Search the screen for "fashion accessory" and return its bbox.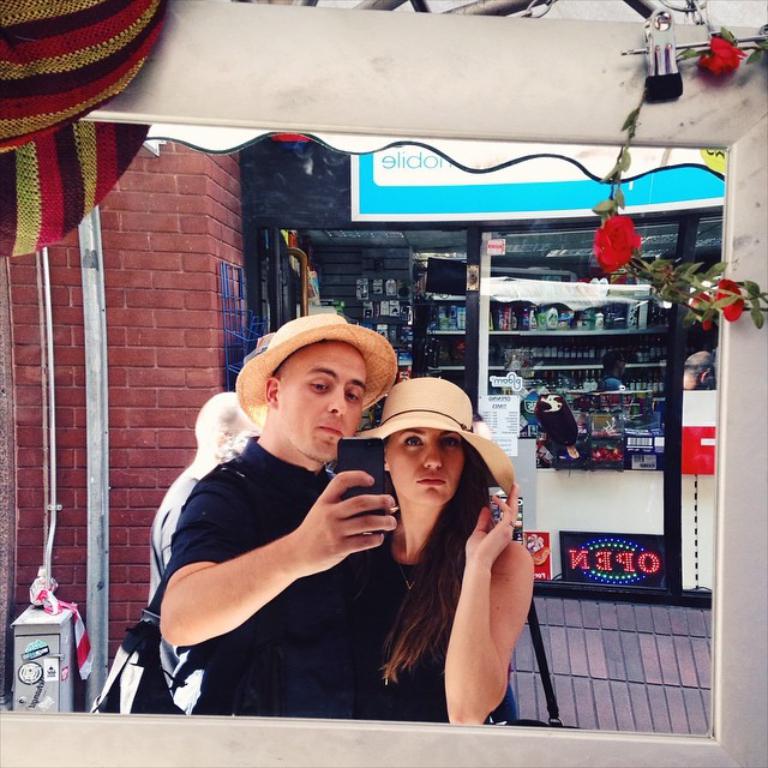
Found: <bbox>236, 310, 406, 437</bbox>.
